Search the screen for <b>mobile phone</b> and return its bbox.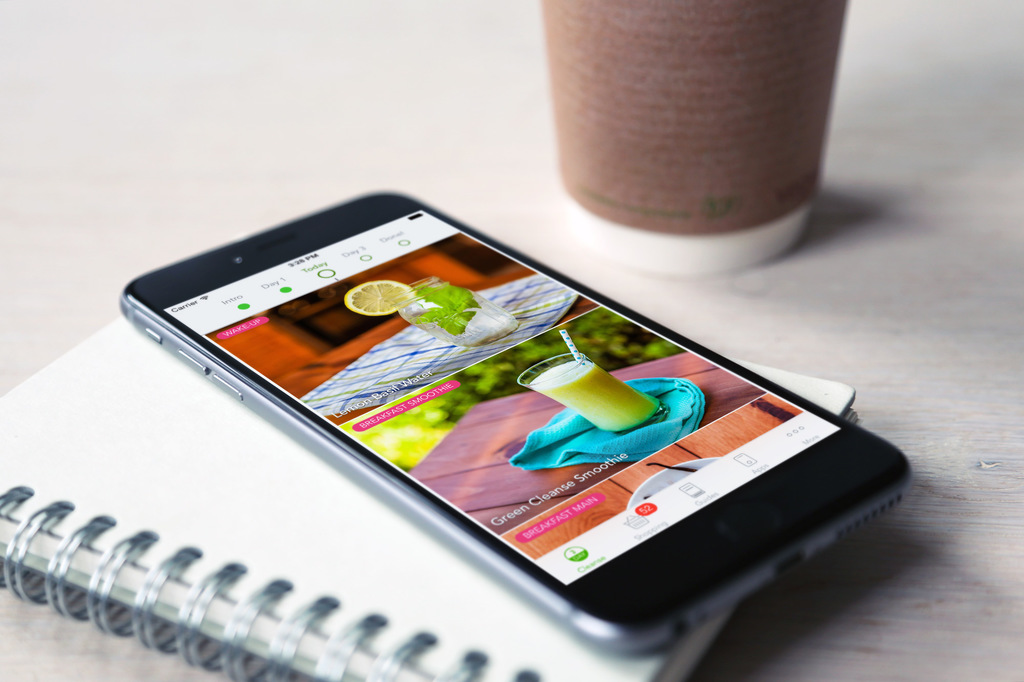
Found: [120, 186, 915, 658].
